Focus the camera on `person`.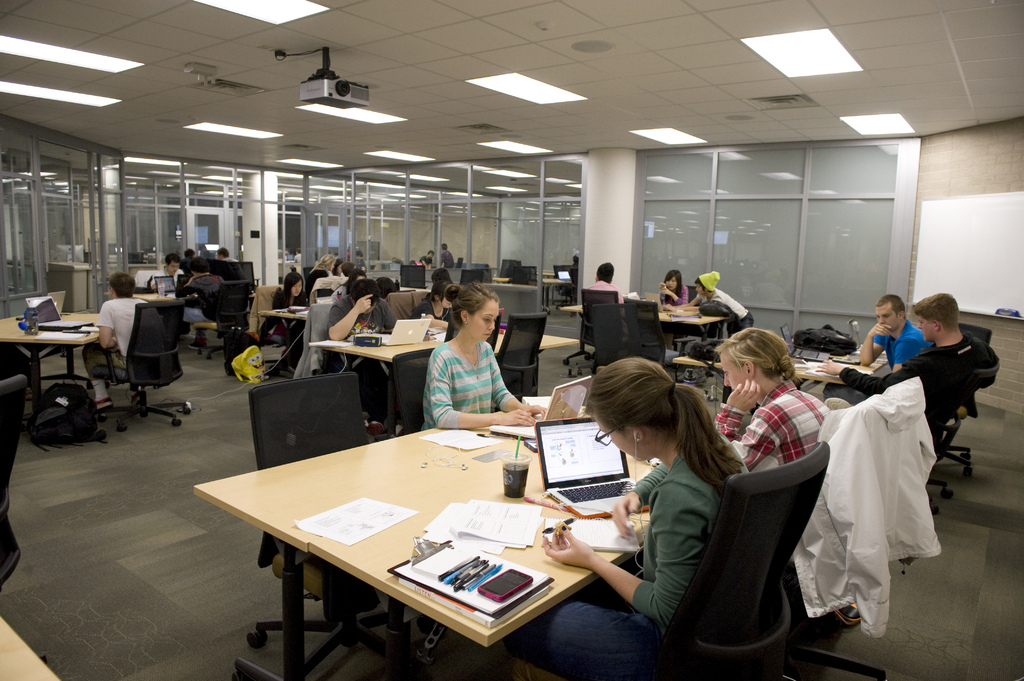
Focus region: region(311, 252, 326, 294).
